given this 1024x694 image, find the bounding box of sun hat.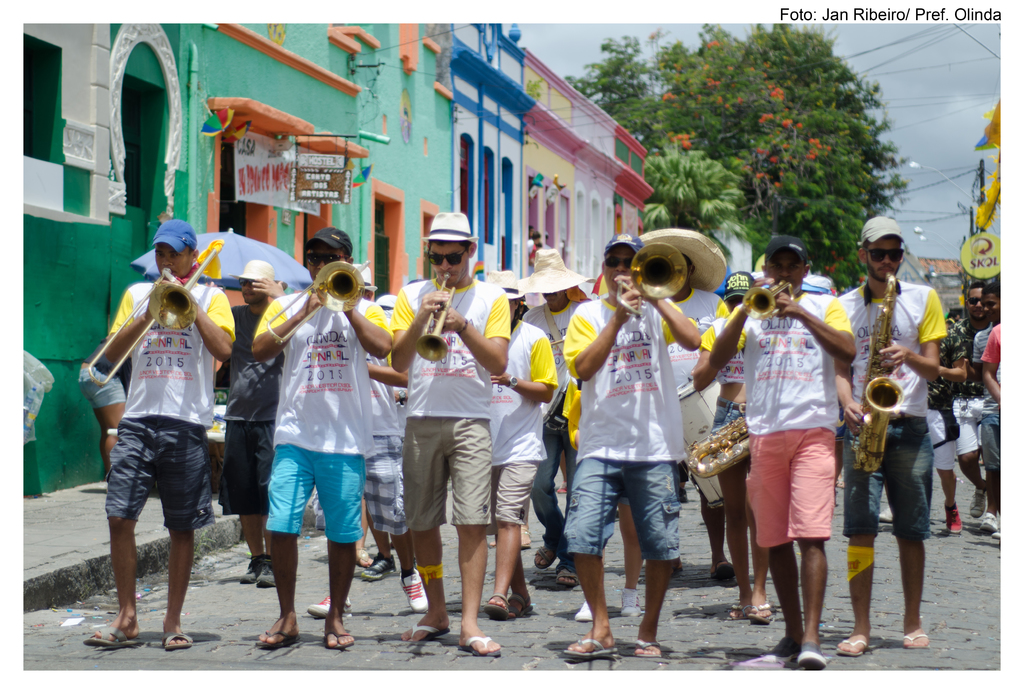
[234,261,278,295].
